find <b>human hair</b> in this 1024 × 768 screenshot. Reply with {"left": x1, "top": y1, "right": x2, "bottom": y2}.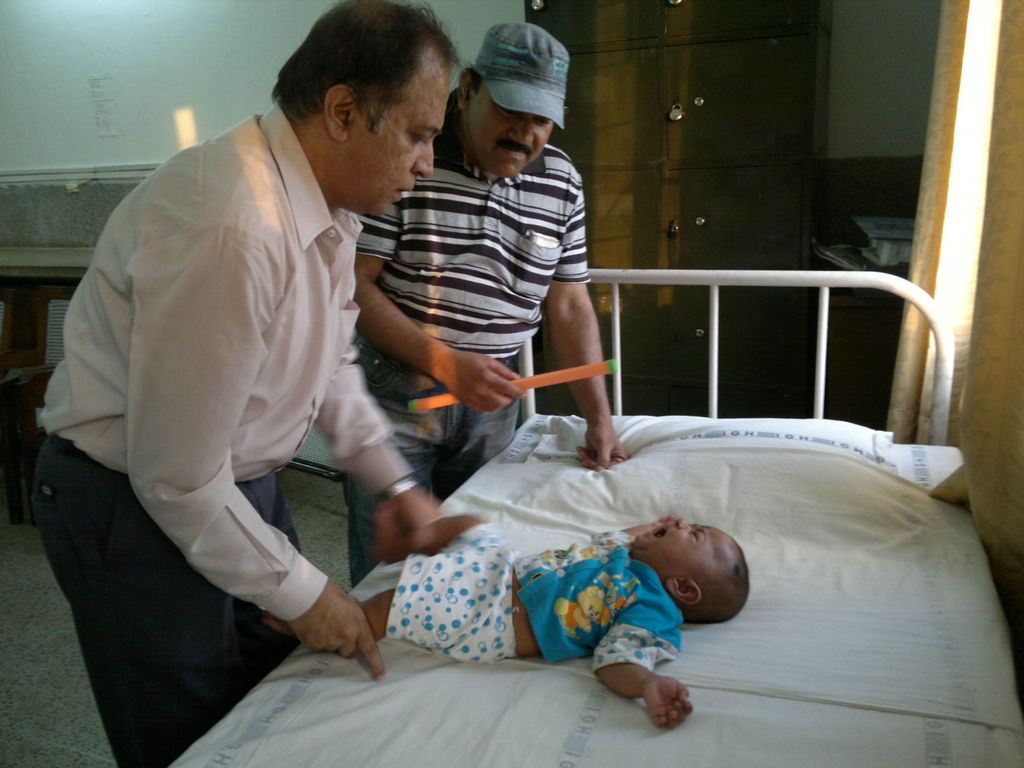
{"left": 473, "top": 67, "right": 484, "bottom": 88}.
